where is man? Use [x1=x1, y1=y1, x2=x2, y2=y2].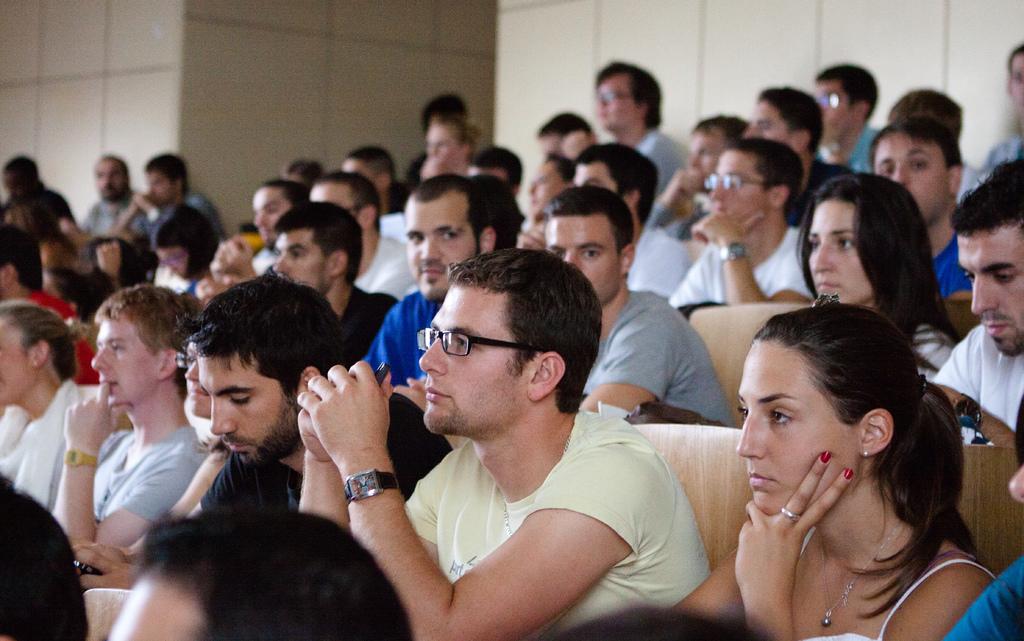
[x1=569, y1=138, x2=689, y2=302].
